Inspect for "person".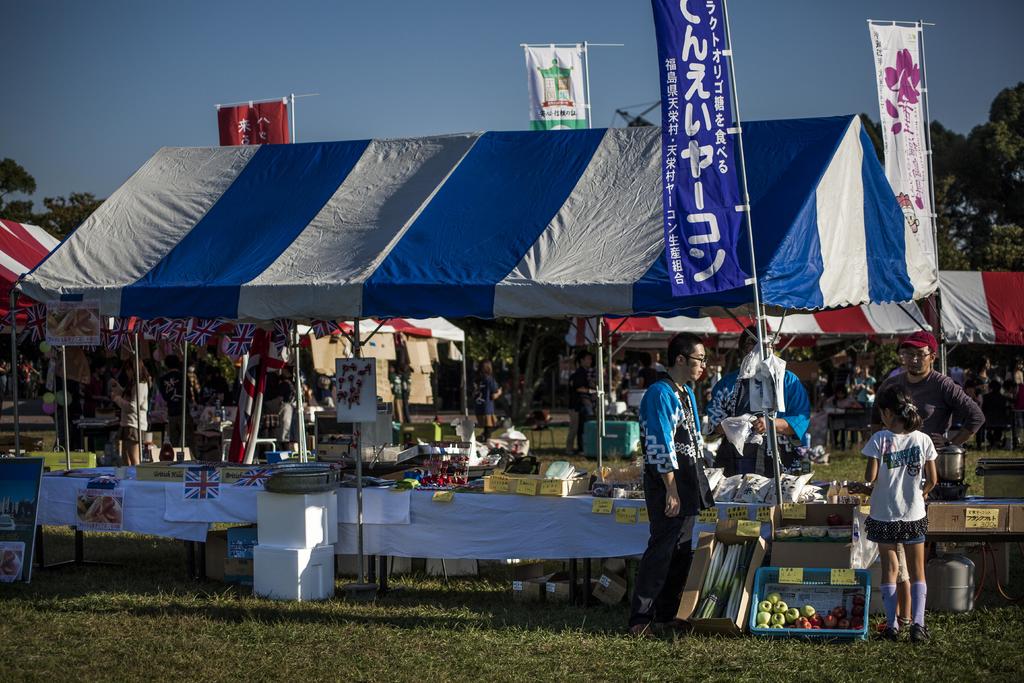
Inspection: {"x1": 108, "y1": 352, "x2": 156, "y2": 462}.
